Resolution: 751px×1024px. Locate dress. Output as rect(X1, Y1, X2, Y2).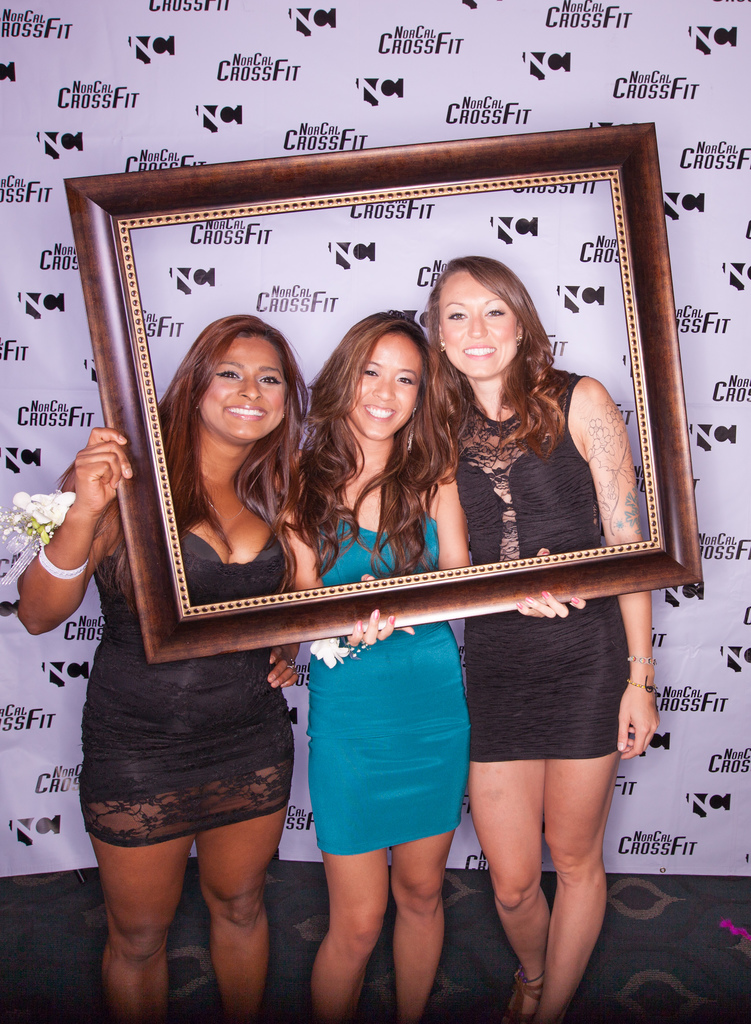
rect(79, 529, 293, 849).
